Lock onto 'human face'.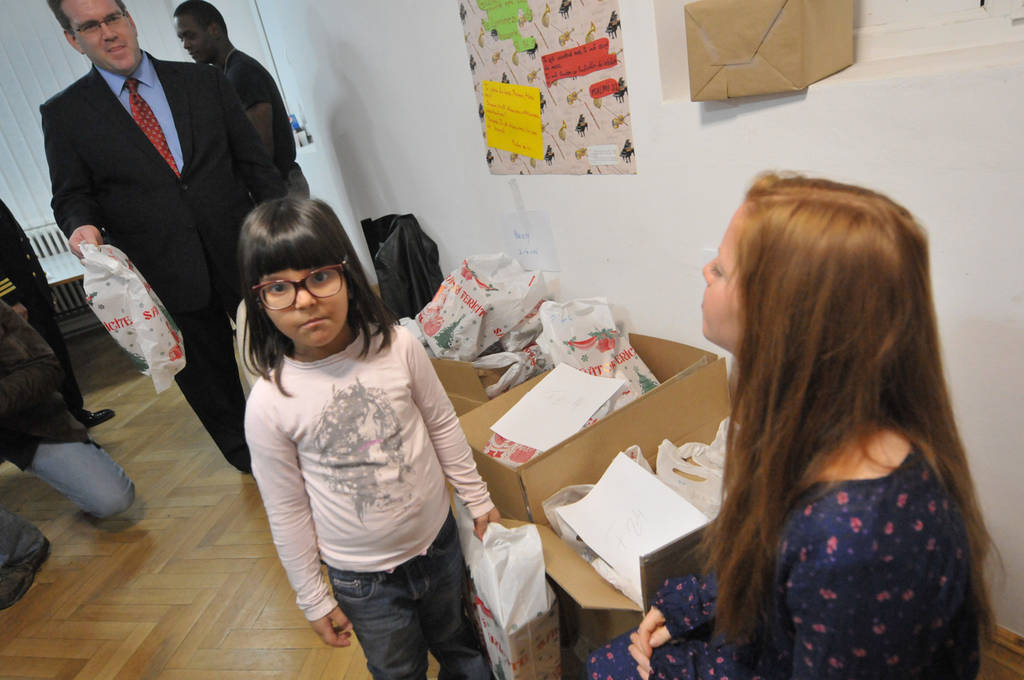
Locked: [x1=698, y1=203, x2=746, y2=348].
